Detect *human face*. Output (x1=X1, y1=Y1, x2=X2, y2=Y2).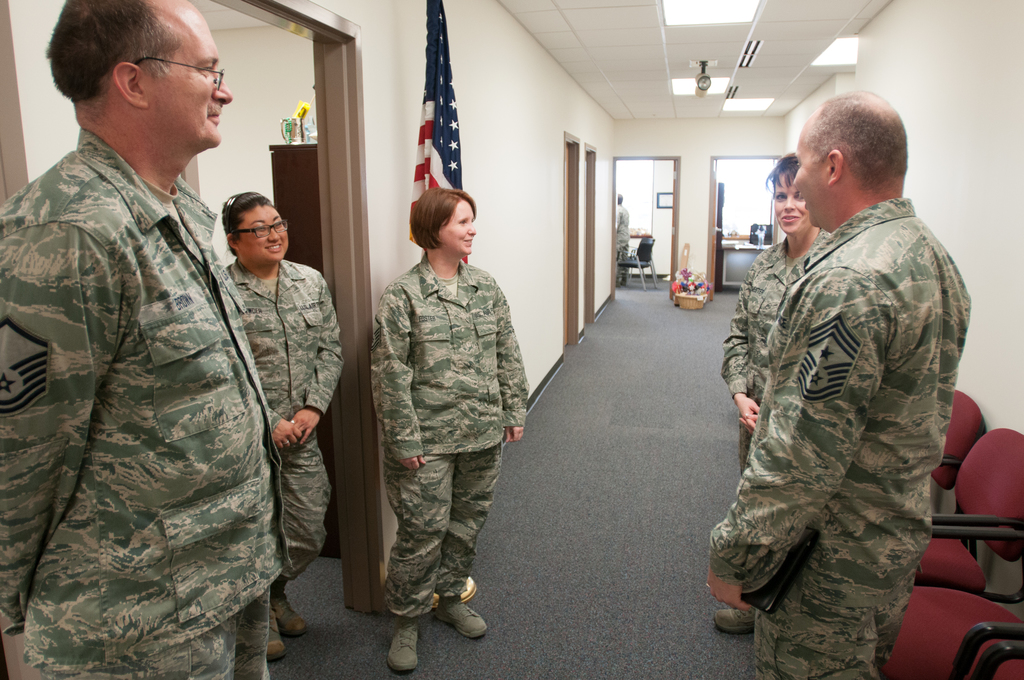
(x1=241, y1=206, x2=288, y2=263).
